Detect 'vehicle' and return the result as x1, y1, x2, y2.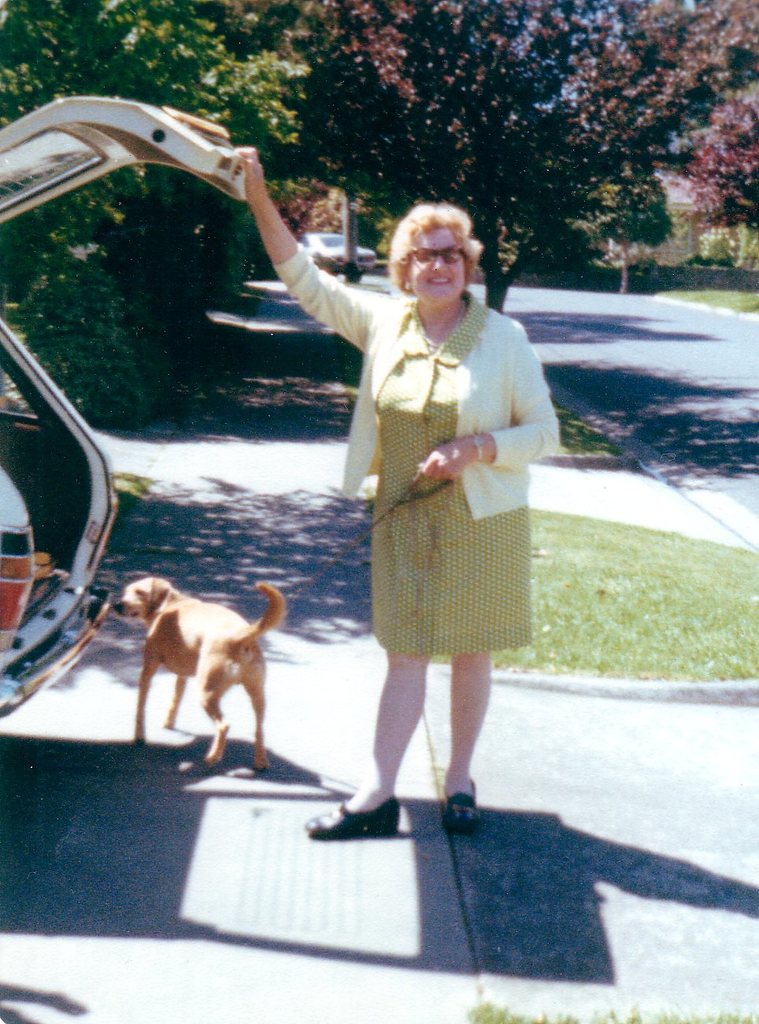
294, 223, 368, 286.
